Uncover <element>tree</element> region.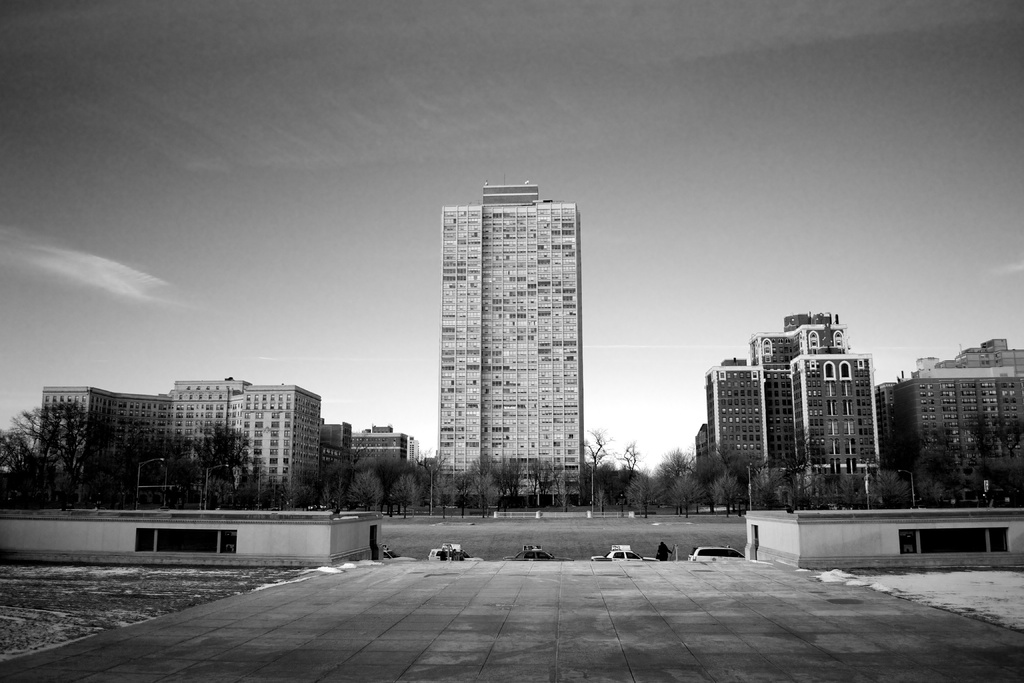
Uncovered: l=391, t=473, r=420, b=522.
